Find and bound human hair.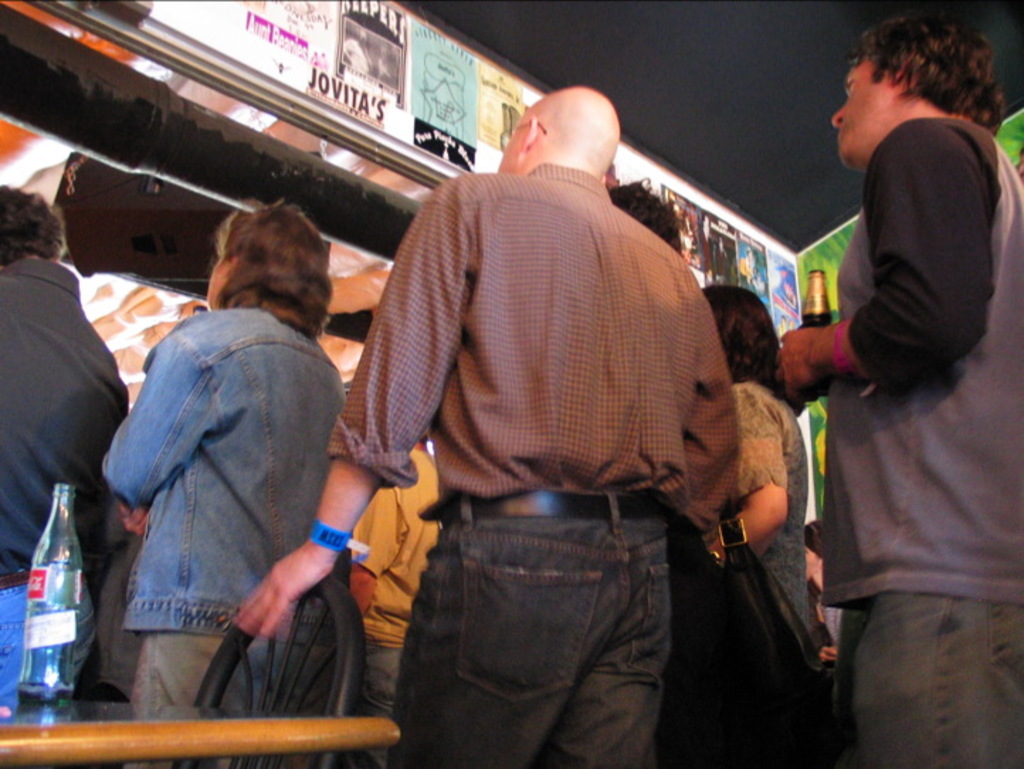
Bound: x1=845, y1=10, x2=1006, y2=136.
